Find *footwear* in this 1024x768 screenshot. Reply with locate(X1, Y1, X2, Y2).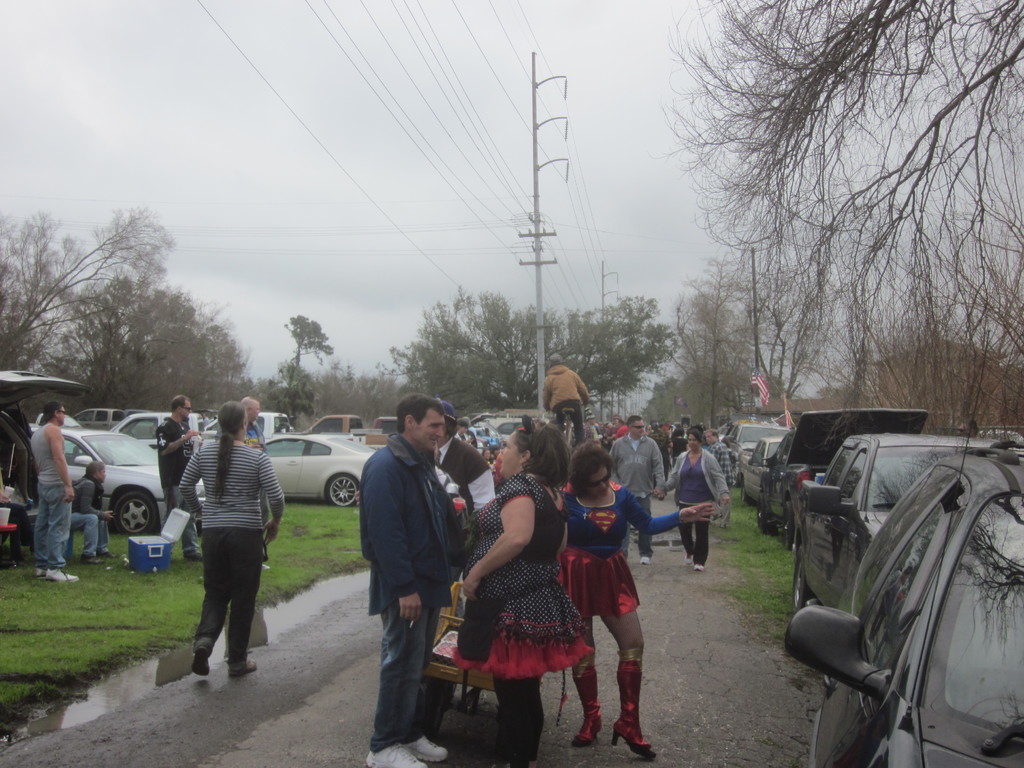
locate(369, 738, 428, 767).
